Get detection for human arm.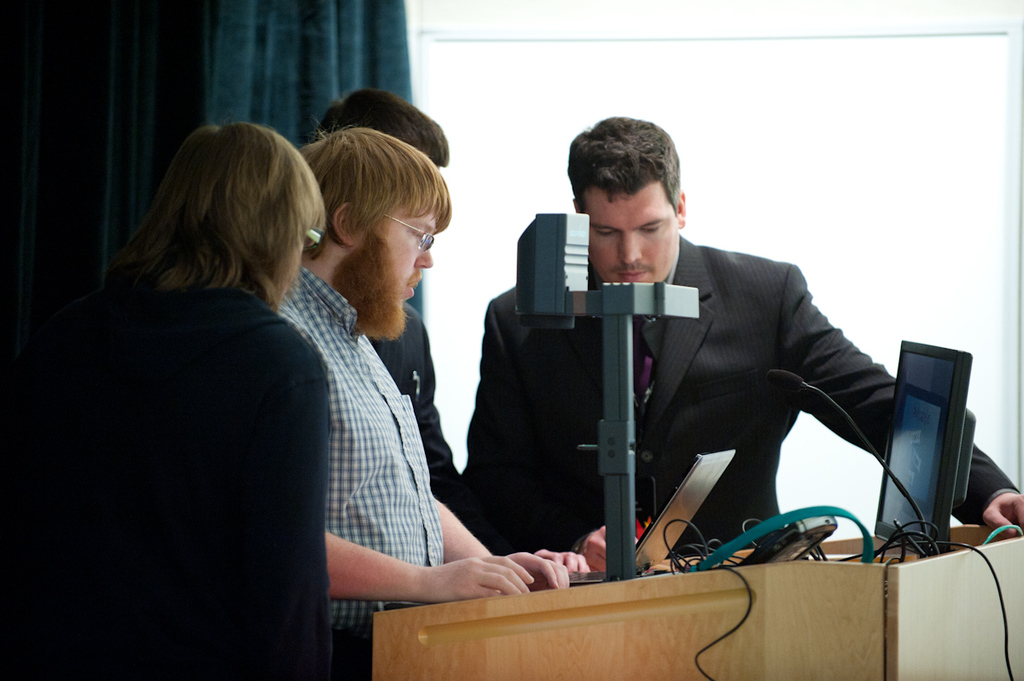
Detection: (456,300,525,498).
